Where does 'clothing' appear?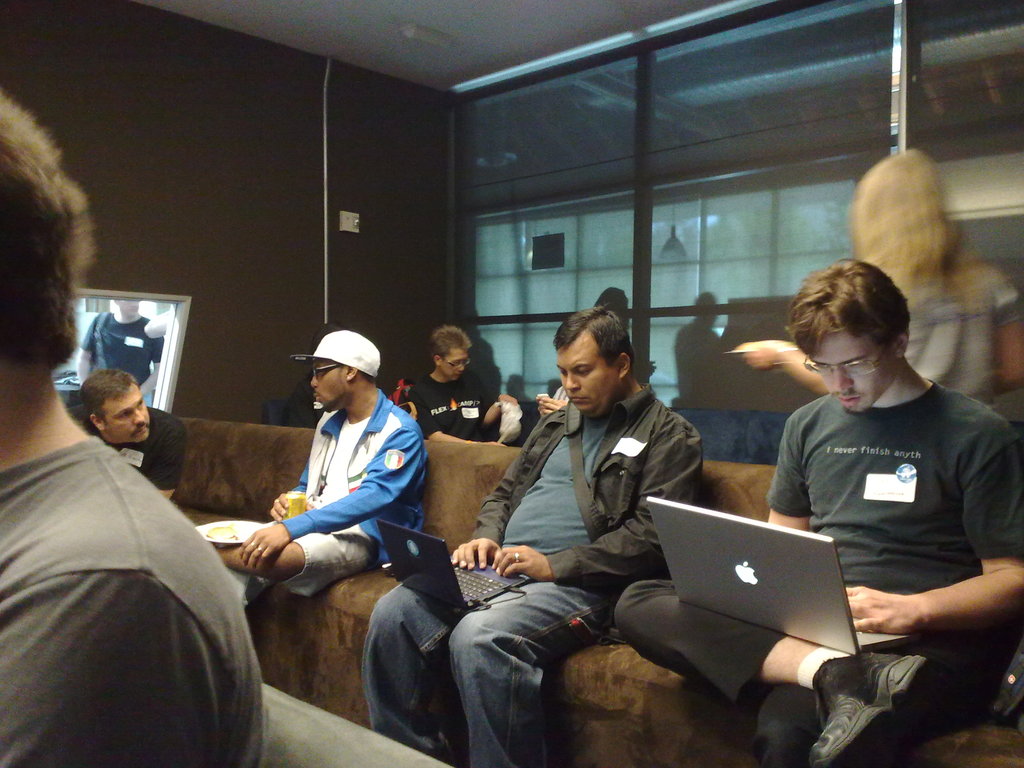
Appears at Rect(460, 388, 735, 606).
